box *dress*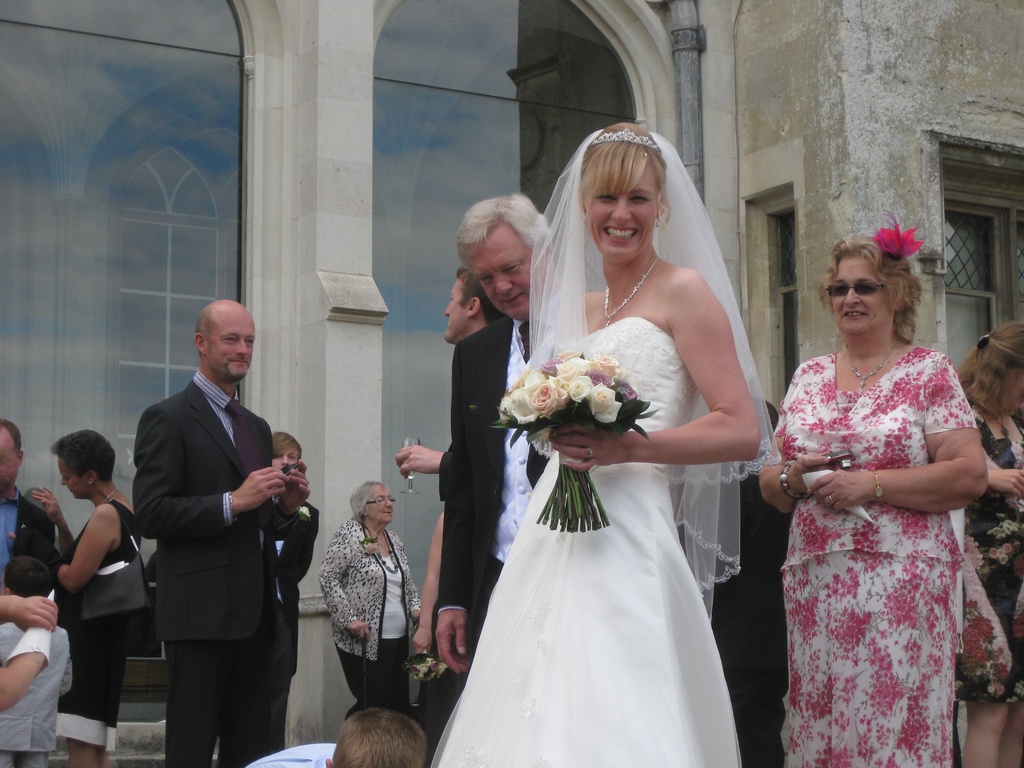
select_region(54, 500, 145, 739)
